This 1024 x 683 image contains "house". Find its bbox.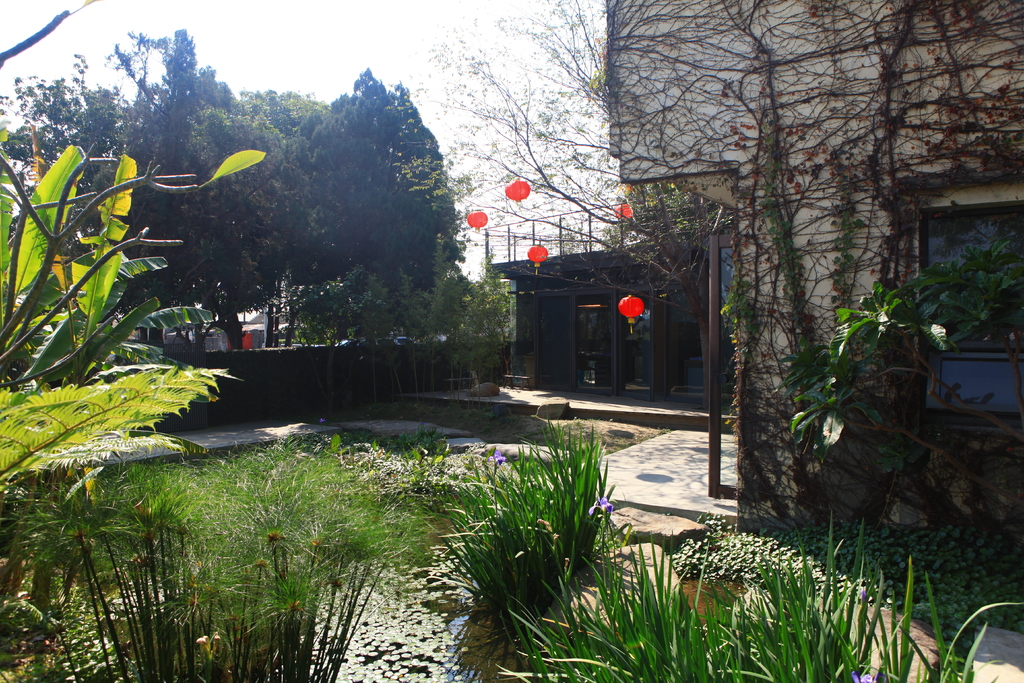
left=495, top=215, right=716, bottom=395.
